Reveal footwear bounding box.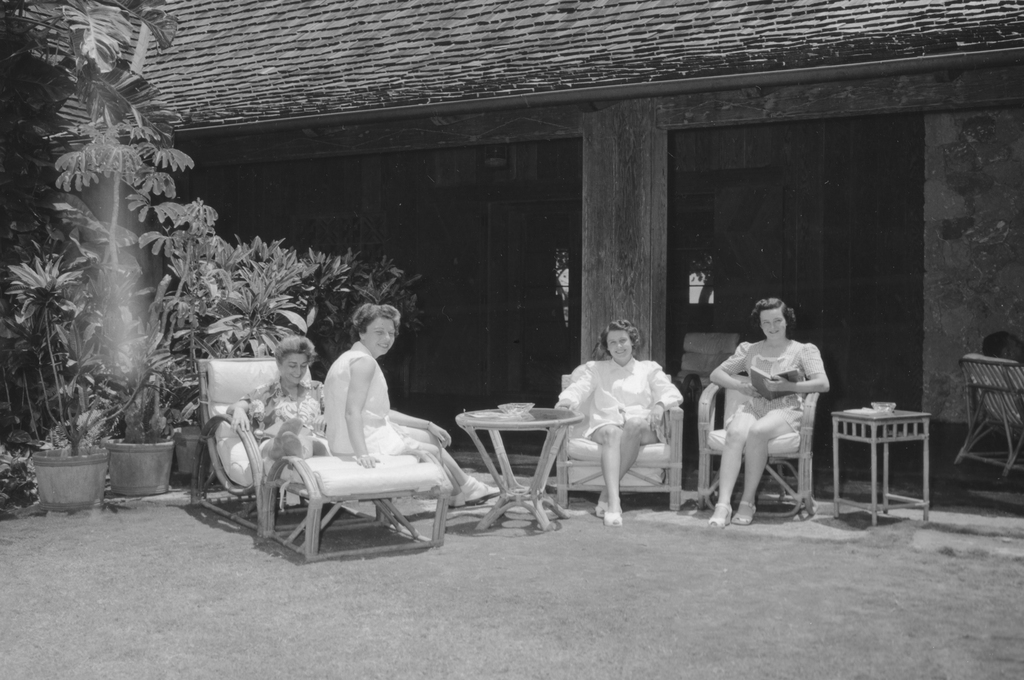
Revealed: (467, 477, 504, 502).
